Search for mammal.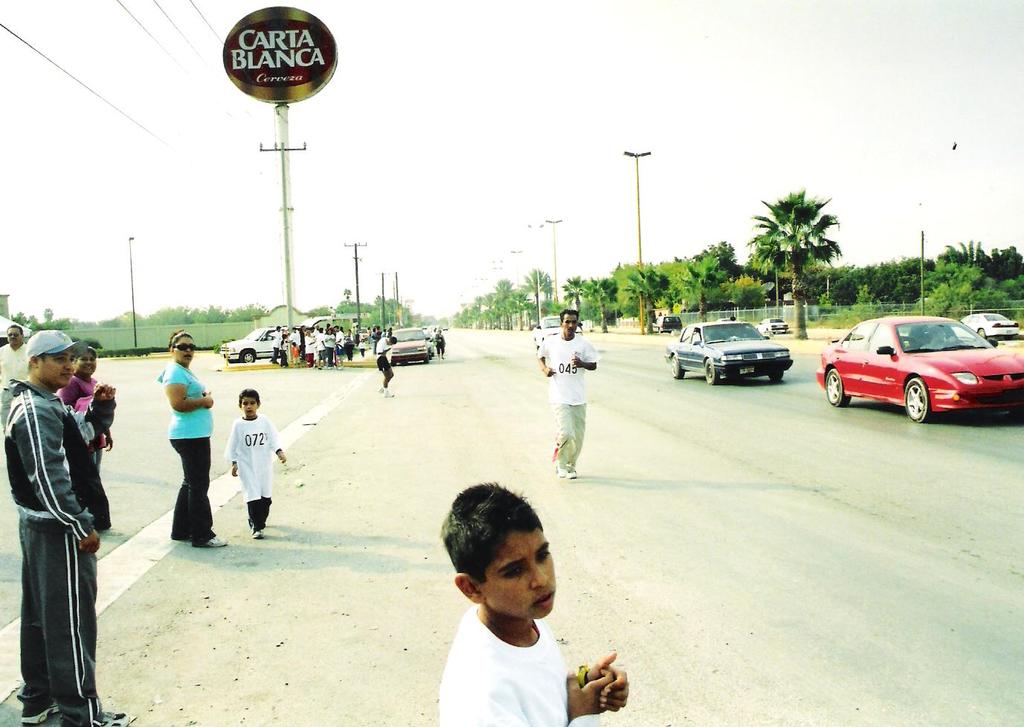
Found at [left=924, top=328, right=950, bottom=348].
